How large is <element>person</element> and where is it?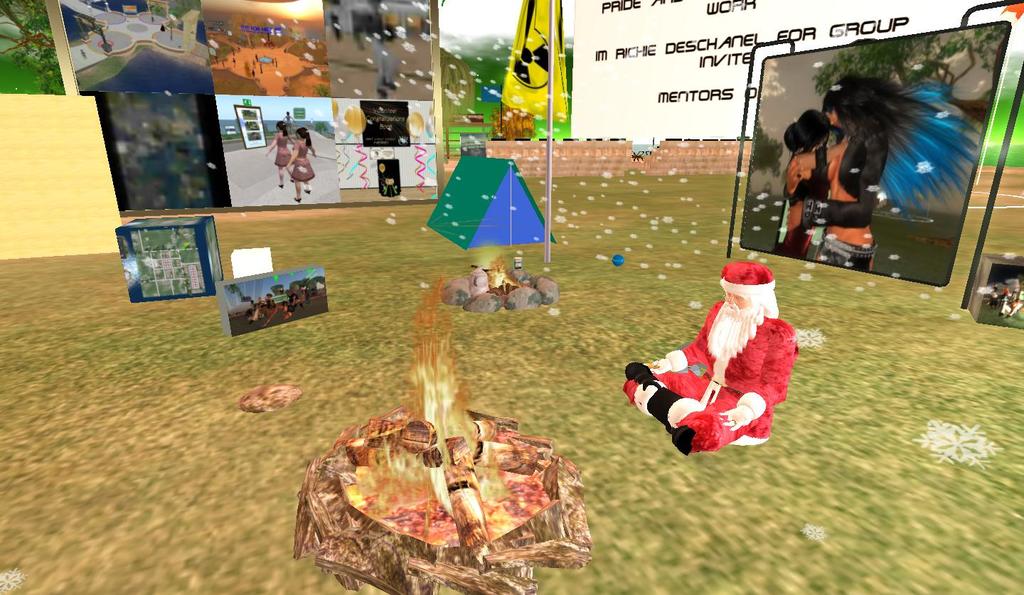
Bounding box: 263/119/289/181.
